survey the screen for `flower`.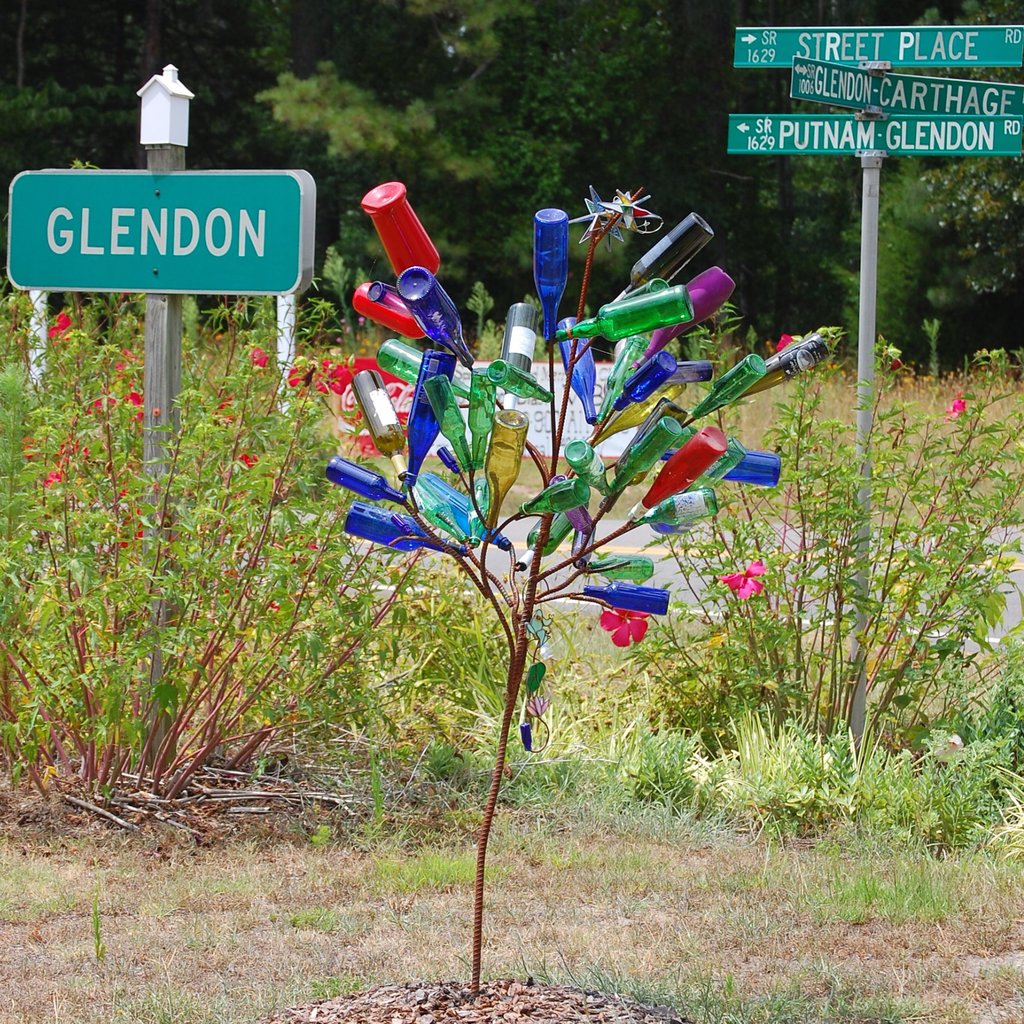
Survey found: <bbox>43, 466, 65, 492</bbox>.
